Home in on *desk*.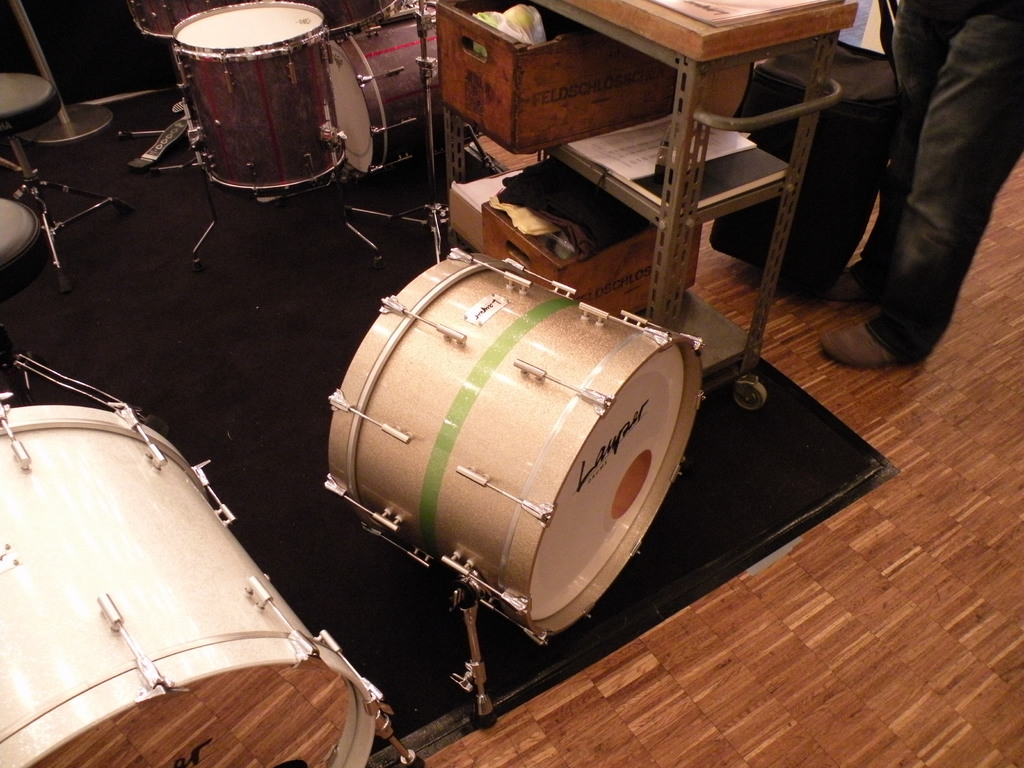
Homed in at x1=424 y1=0 x2=853 y2=400.
